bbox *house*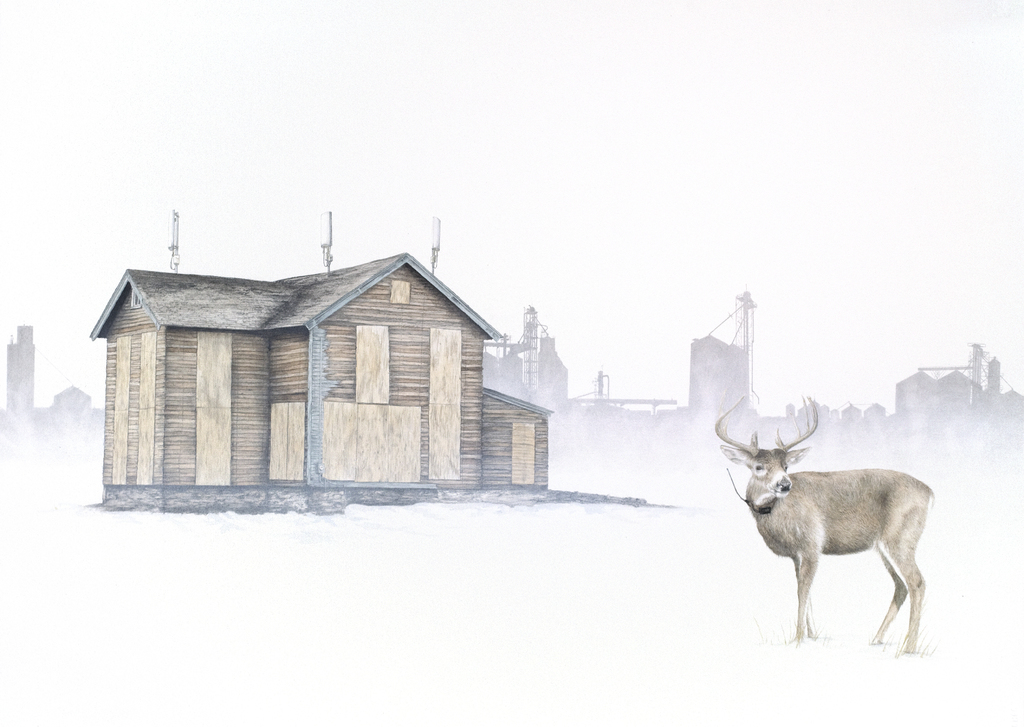
detection(85, 251, 552, 502)
